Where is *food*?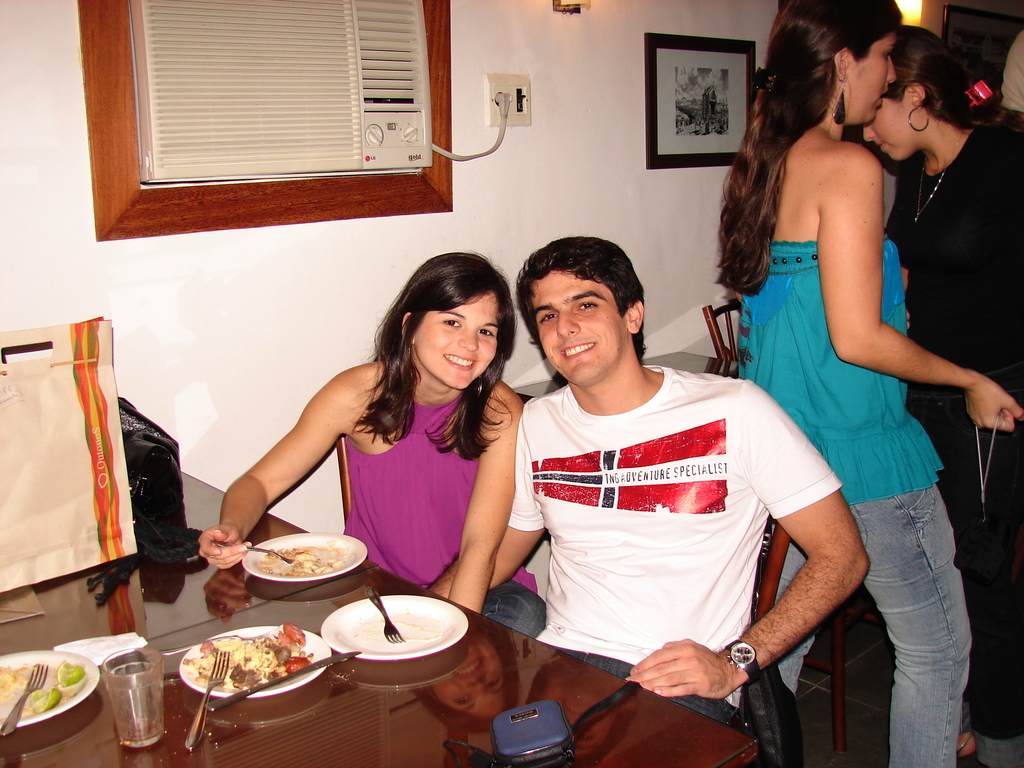
{"x1": 26, "y1": 682, "x2": 65, "y2": 716}.
